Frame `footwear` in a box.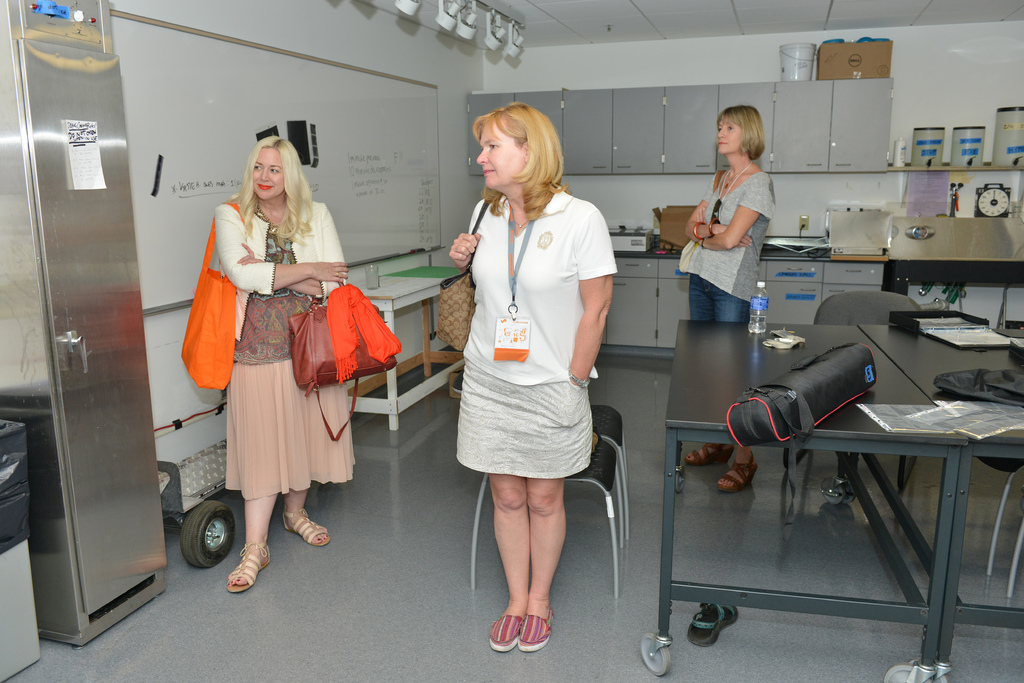
BBox(715, 450, 759, 488).
